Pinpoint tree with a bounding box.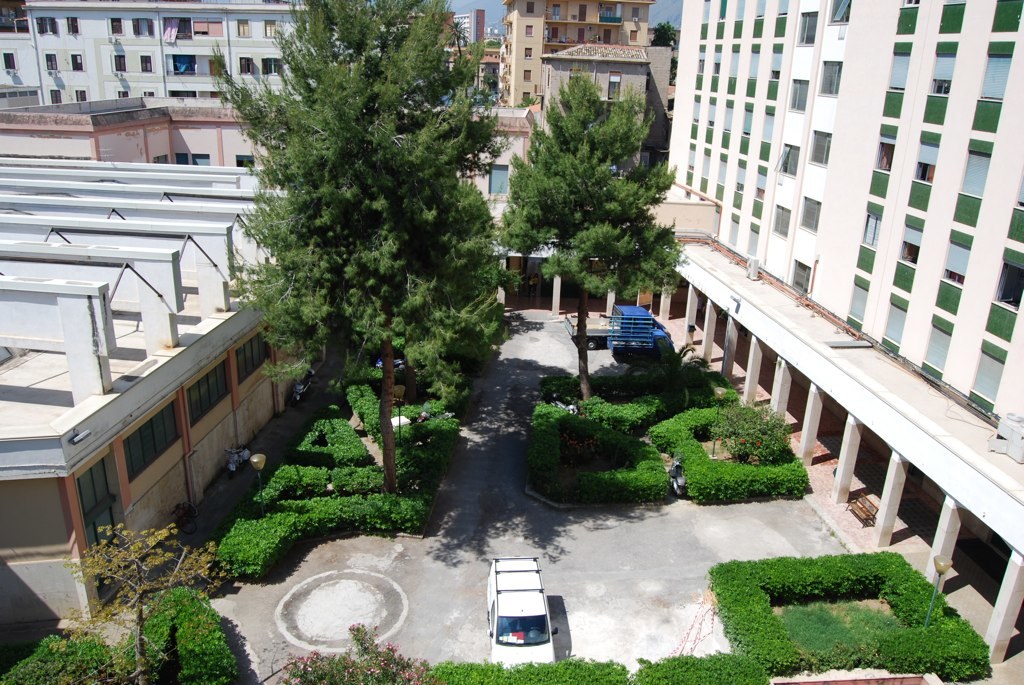
locate(228, 0, 523, 494).
